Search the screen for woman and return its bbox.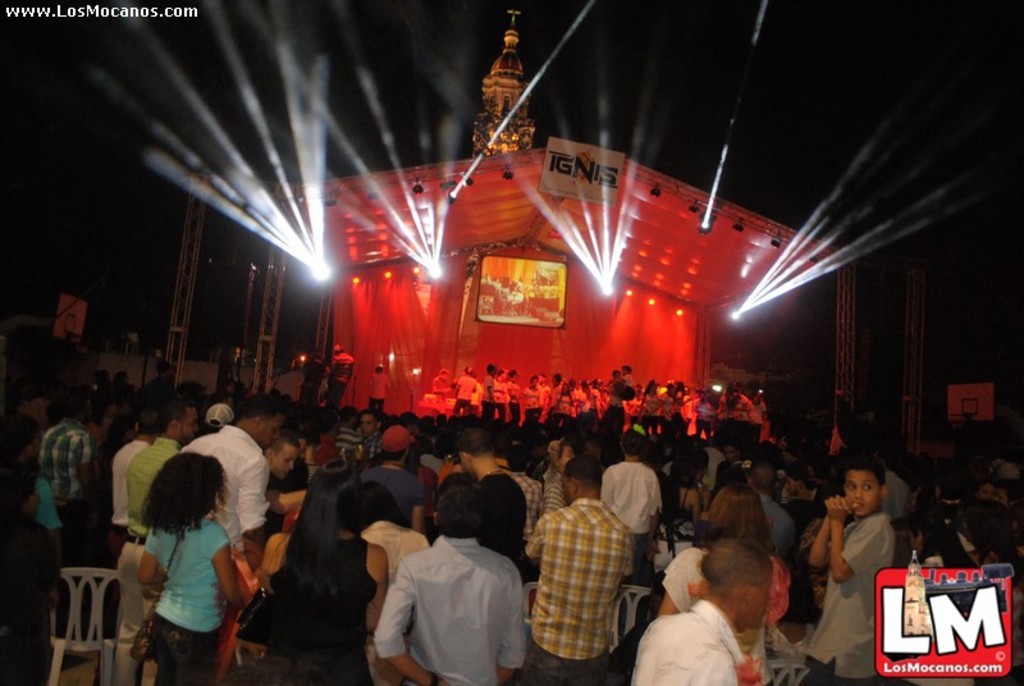
Found: [667, 378, 684, 442].
